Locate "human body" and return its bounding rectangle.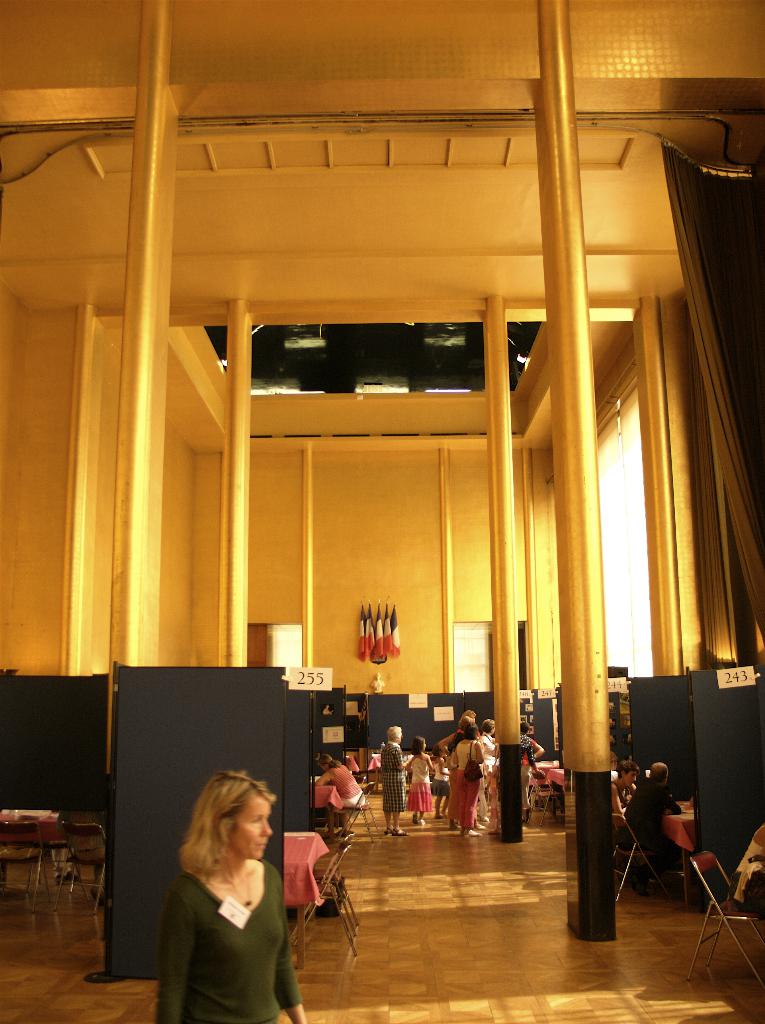
(457,738,484,841).
